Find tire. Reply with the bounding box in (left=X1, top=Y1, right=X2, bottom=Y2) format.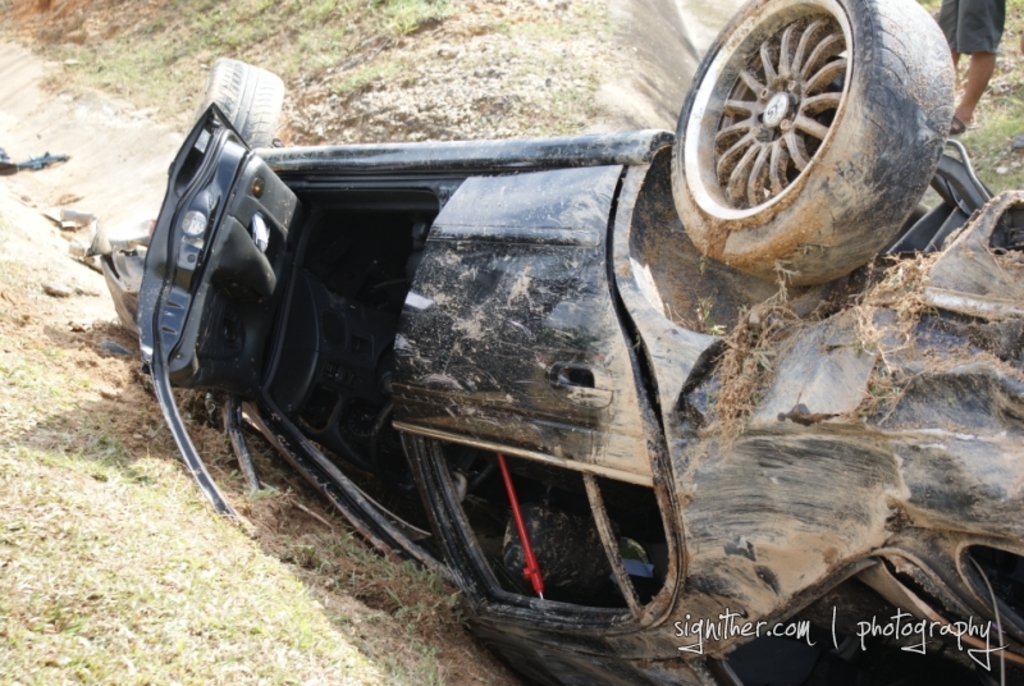
(left=664, top=15, right=957, bottom=282).
